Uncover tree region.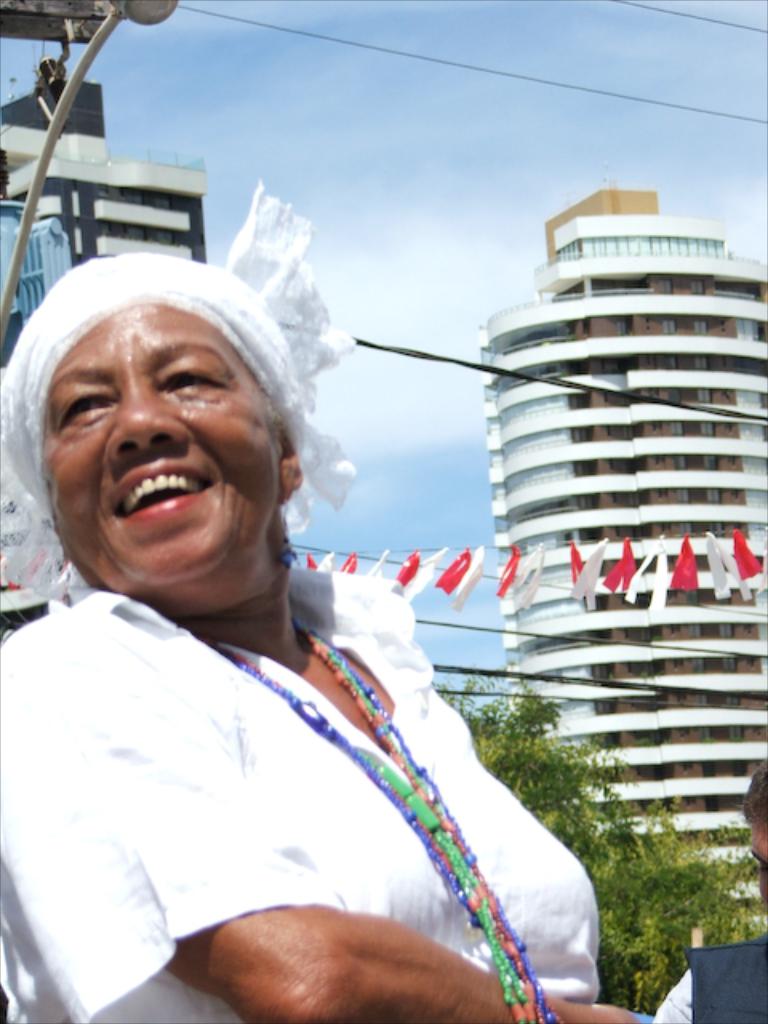
Uncovered: [left=437, top=654, right=766, bottom=1013].
